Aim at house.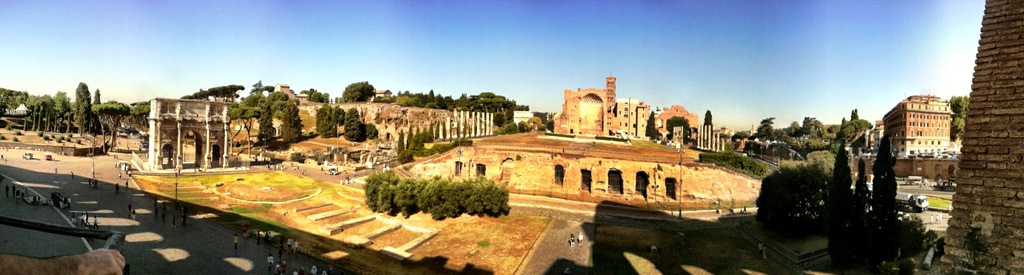
Aimed at Rect(469, 131, 691, 203).
